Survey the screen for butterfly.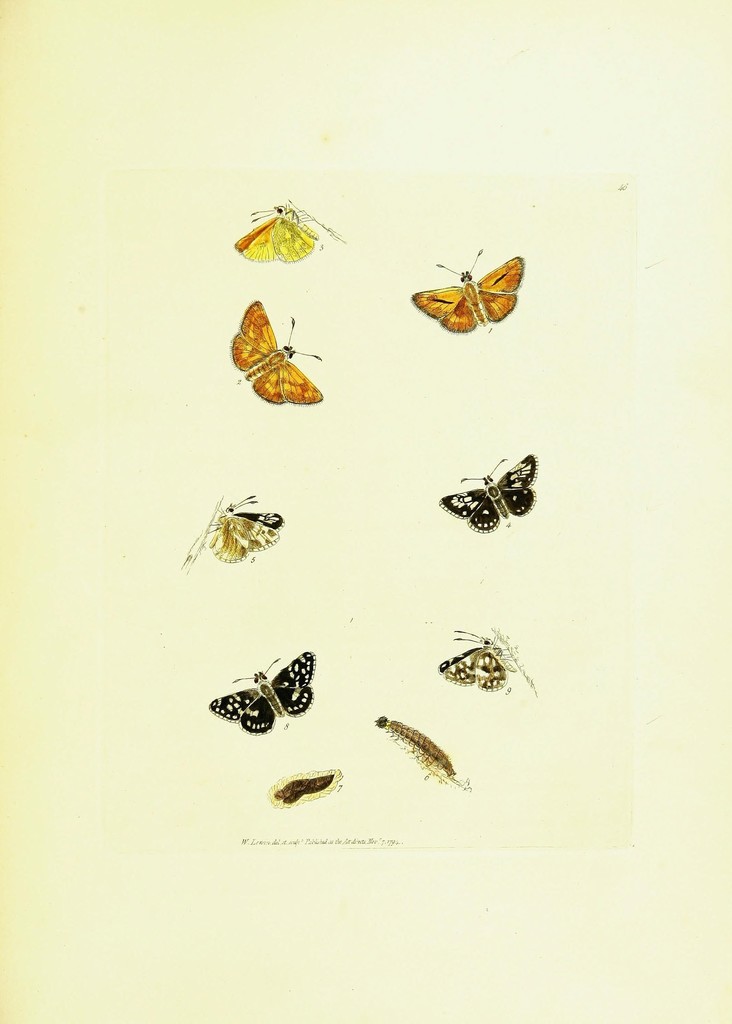
Survey found: <region>235, 296, 328, 401</region>.
